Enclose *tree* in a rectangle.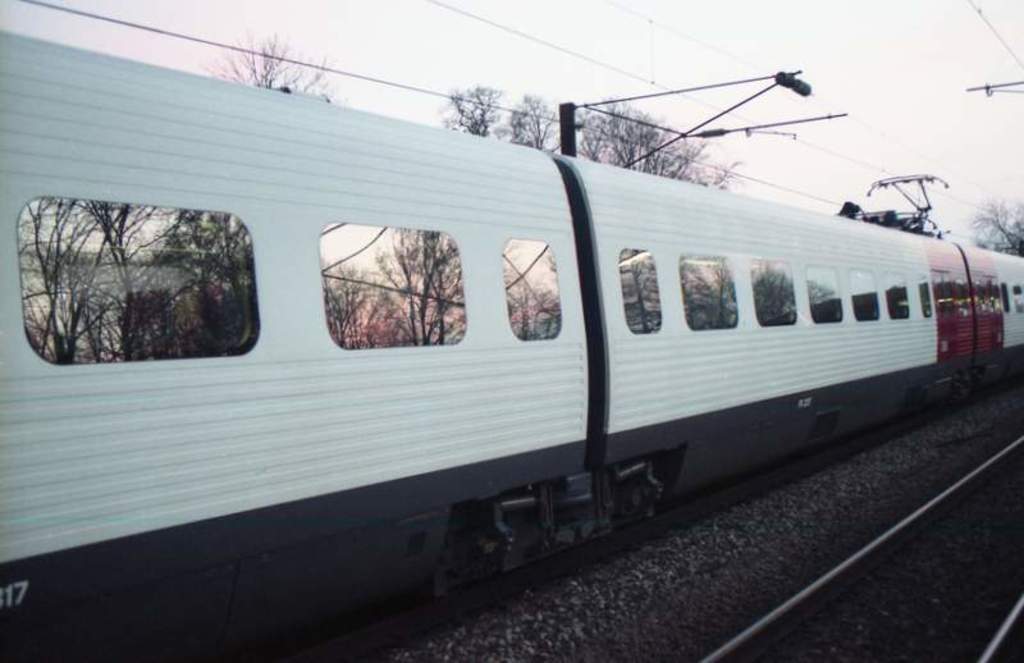
bbox=[221, 29, 332, 104].
